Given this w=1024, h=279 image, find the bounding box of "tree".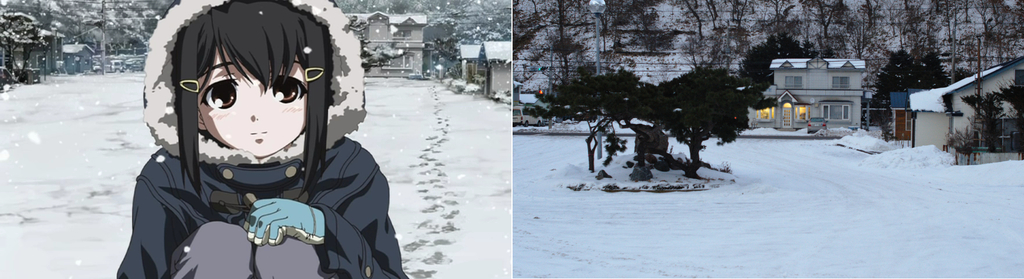
{"x1": 524, "y1": 64, "x2": 664, "y2": 178}.
